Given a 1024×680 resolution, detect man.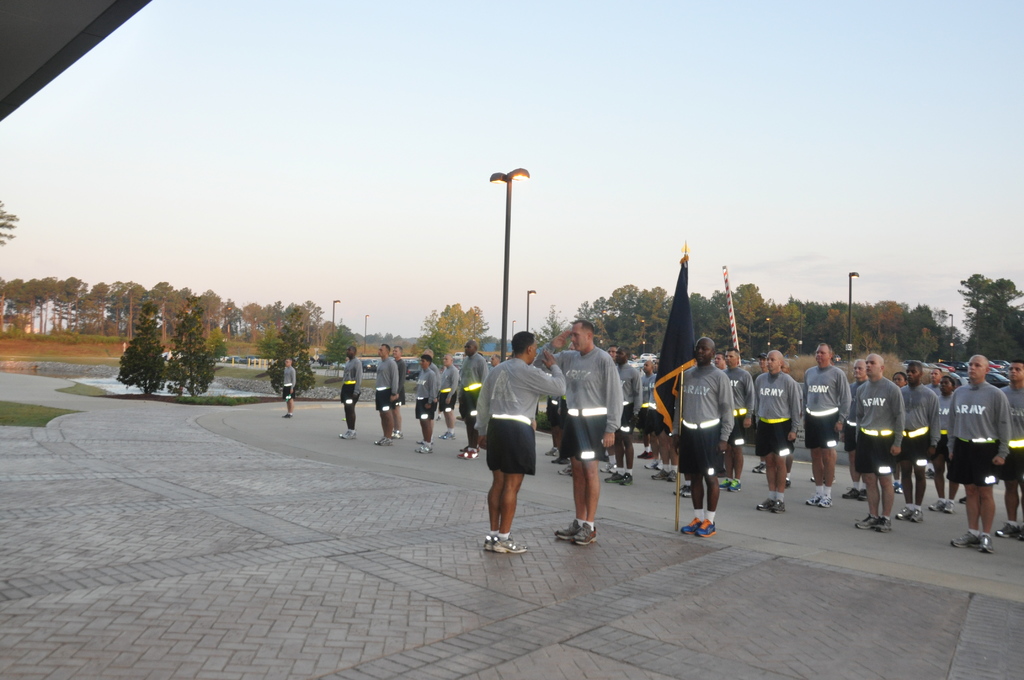
(638, 355, 683, 489).
